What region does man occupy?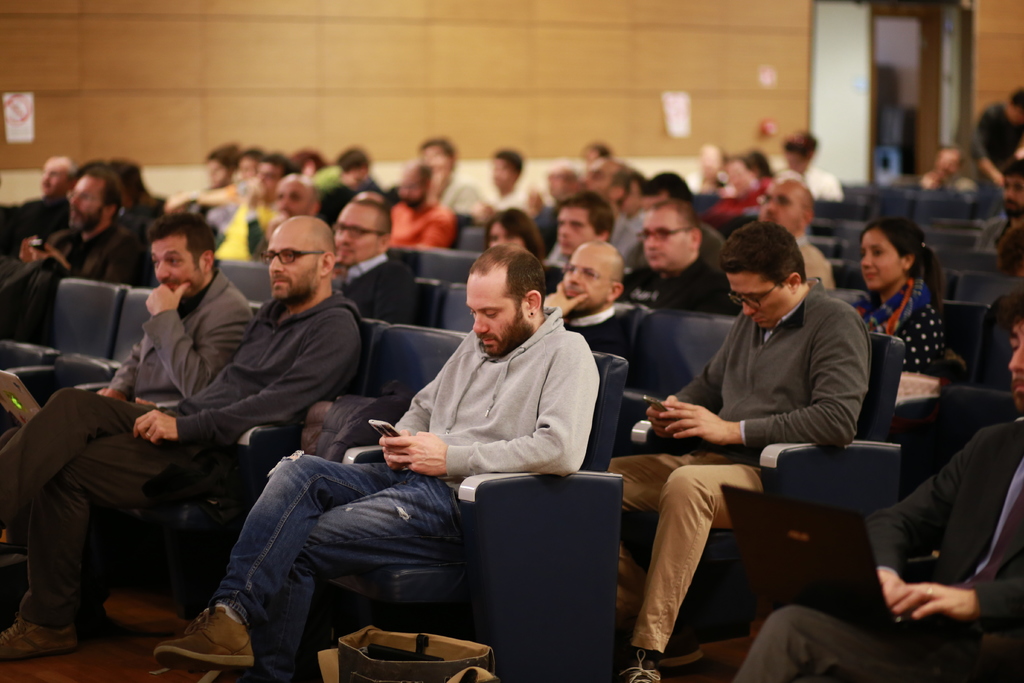
[left=320, top=189, right=447, bottom=331].
